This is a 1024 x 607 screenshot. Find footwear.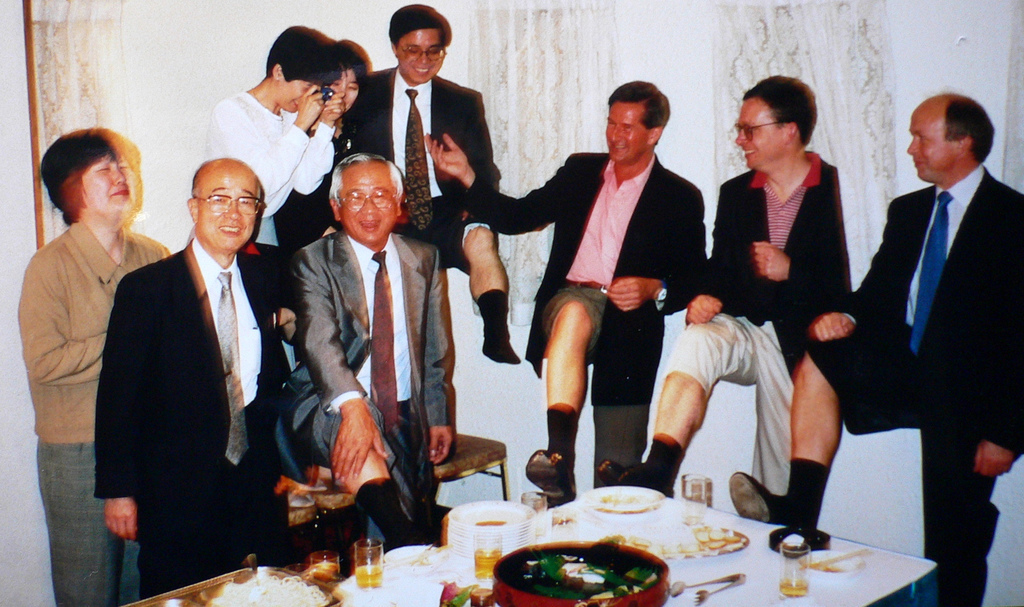
Bounding box: BBox(597, 436, 675, 497).
